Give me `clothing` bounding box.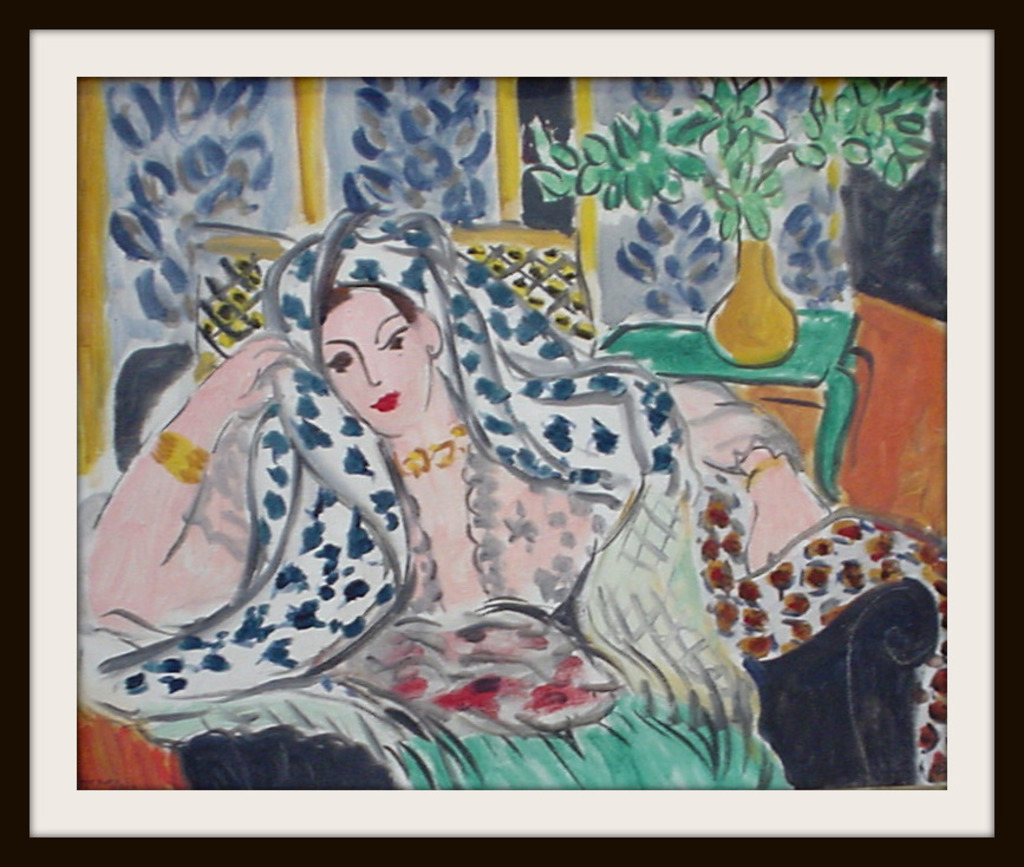
locate(322, 444, 945, 785).
